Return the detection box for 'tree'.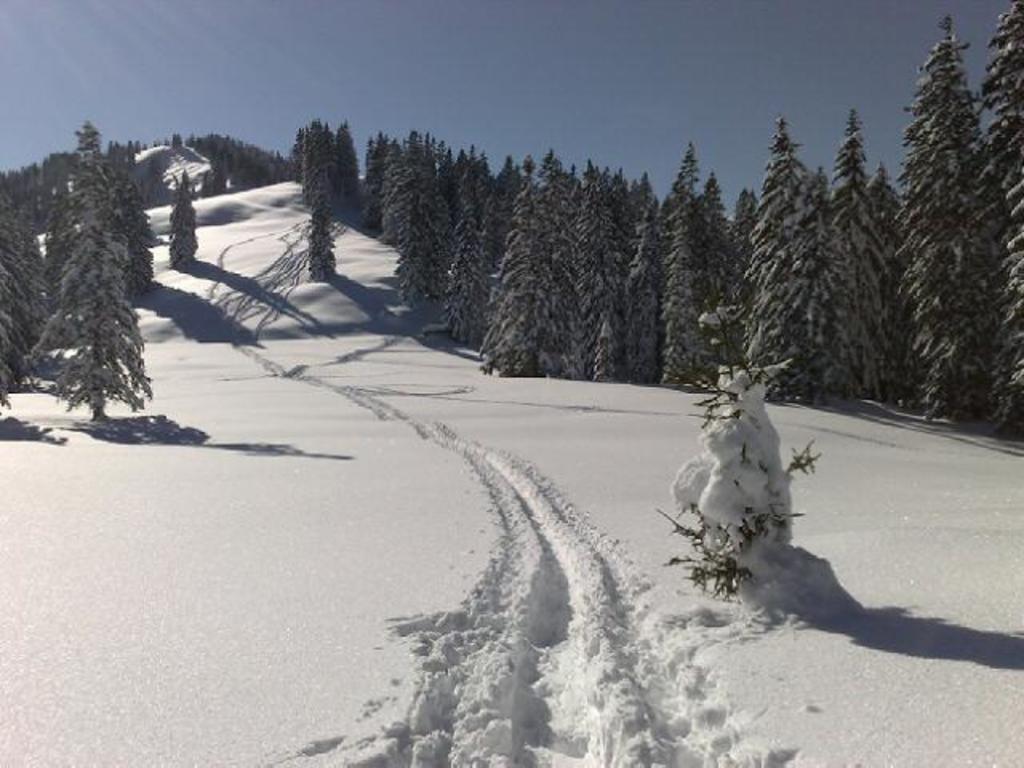
l=0, t=122, r=307, b=266.
